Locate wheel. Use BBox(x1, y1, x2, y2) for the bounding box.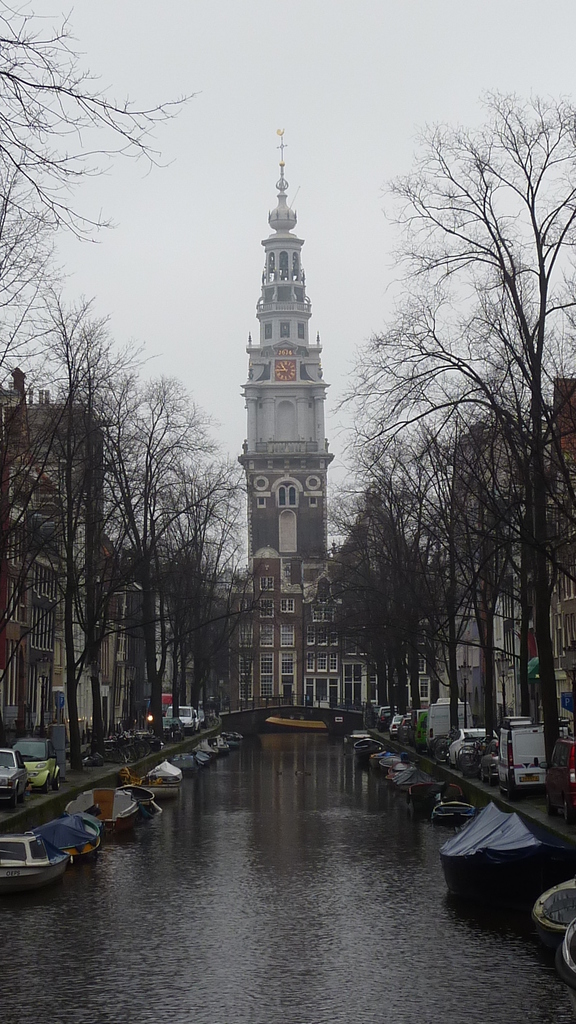
BBox(56, 776, 61, 788).
